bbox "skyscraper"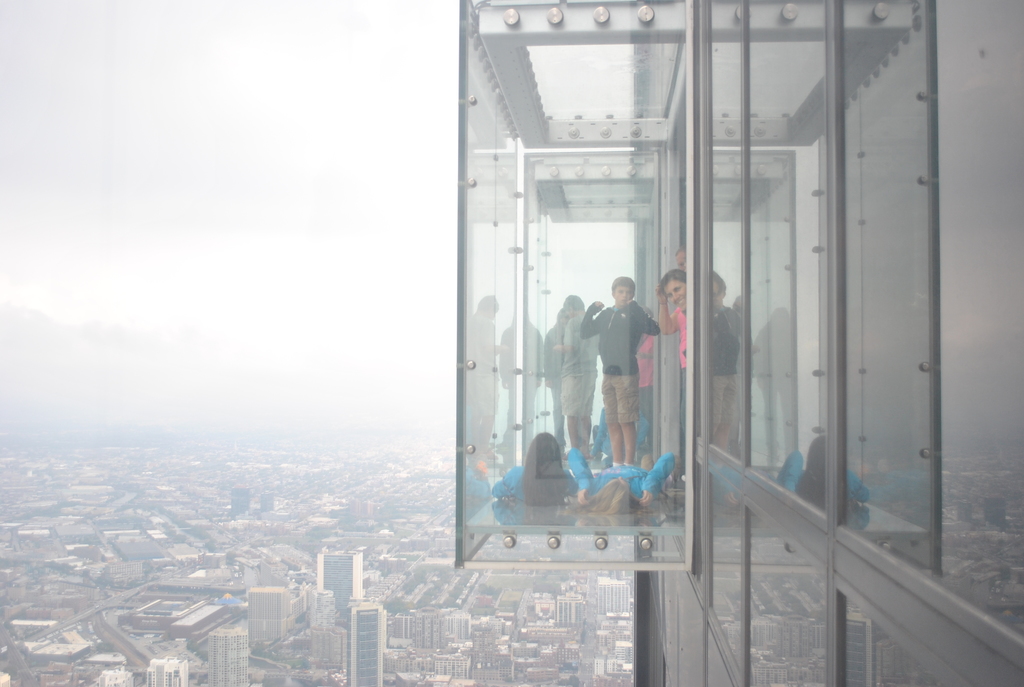
<bbox>316, 549, 362, 598</bbox>
